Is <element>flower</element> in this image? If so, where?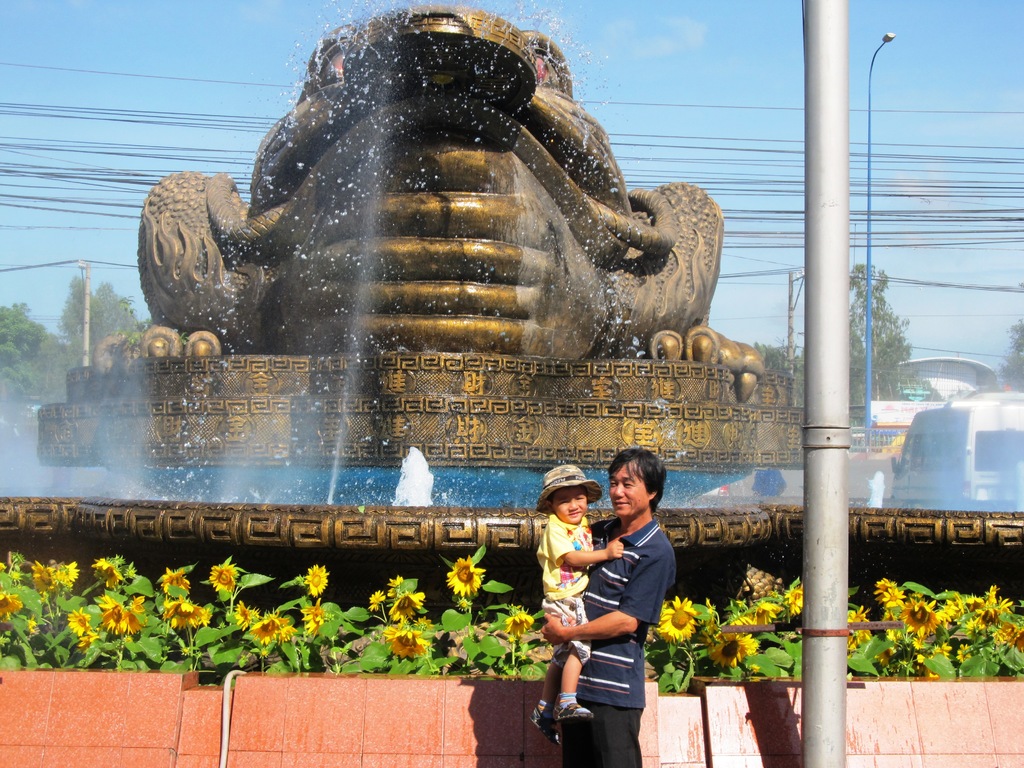
Yes, at pyautogui.locateOnScreen(504, 607, 534, 636).
